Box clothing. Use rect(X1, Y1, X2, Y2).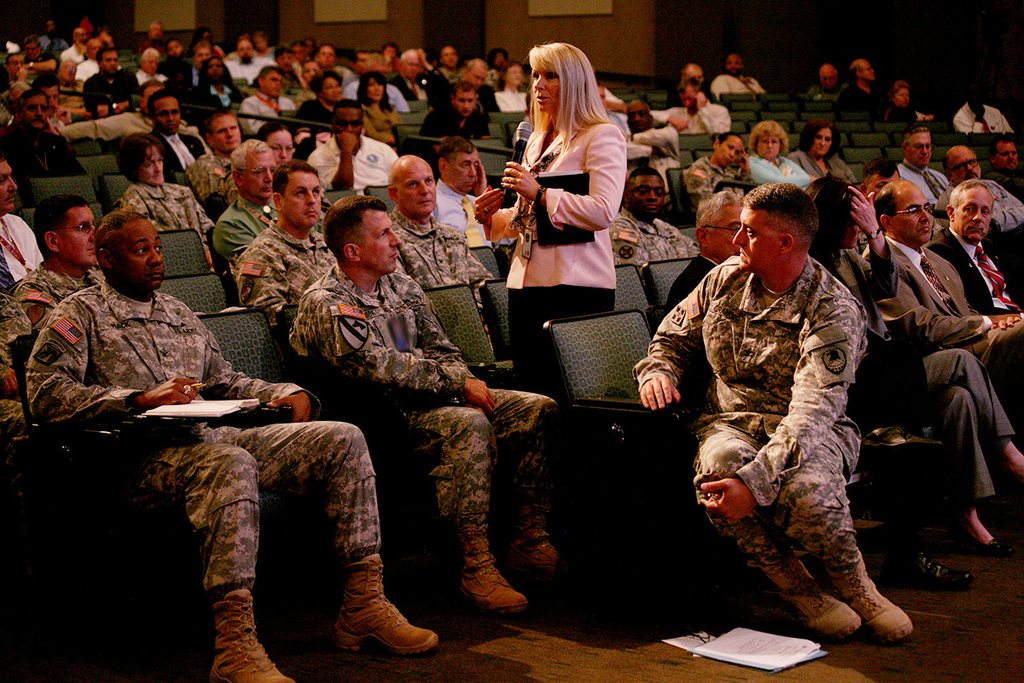
rect(0, 125, 84, 178).
